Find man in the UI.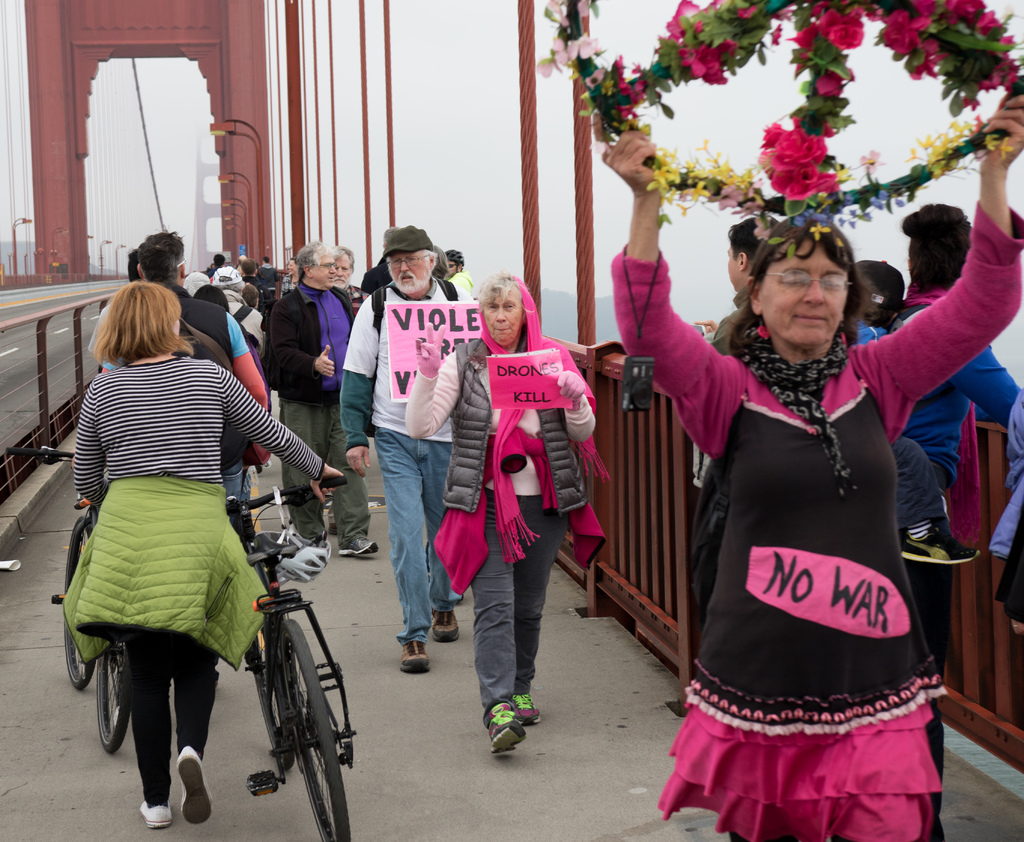
UI element at region(716, 214, 770, 354).
